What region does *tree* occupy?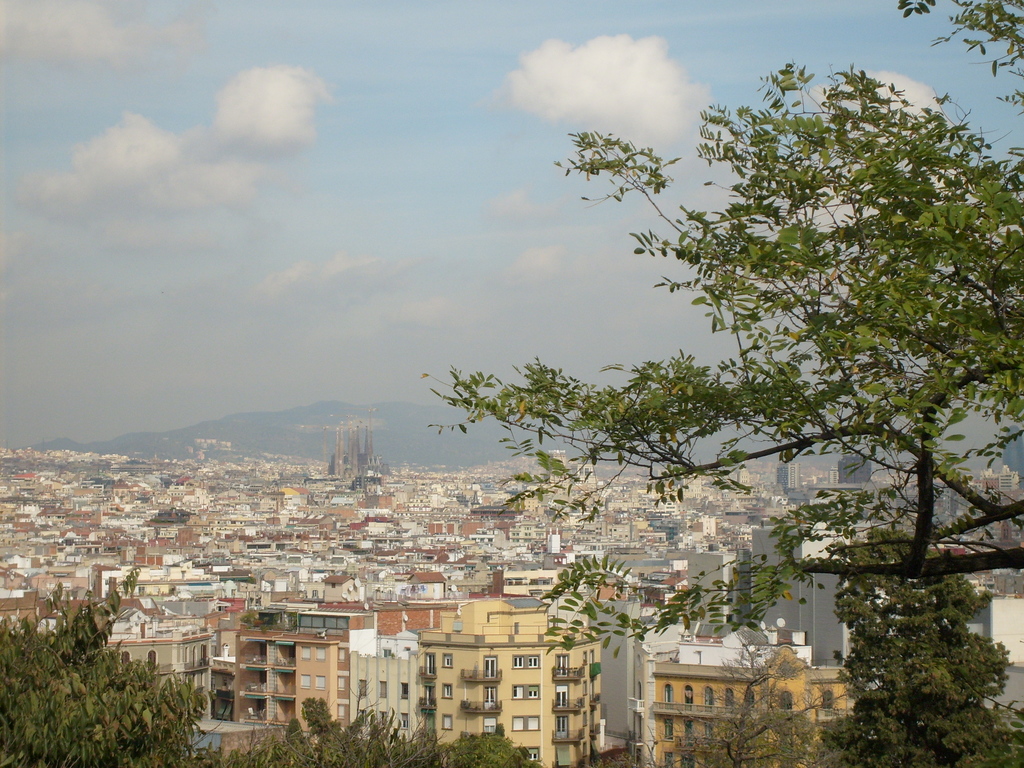
<bbox>0, 569, 221, 767</bbox>.
